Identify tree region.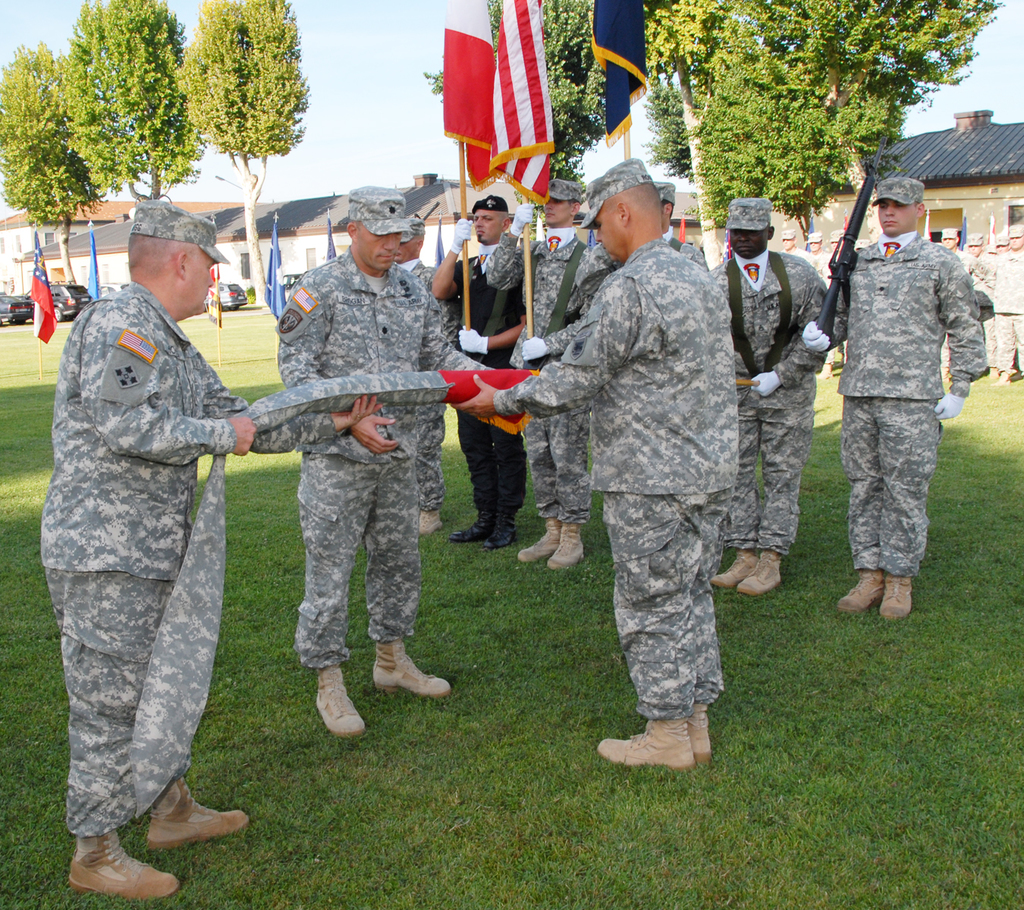
Region: box(637, 75, 696, 193).
